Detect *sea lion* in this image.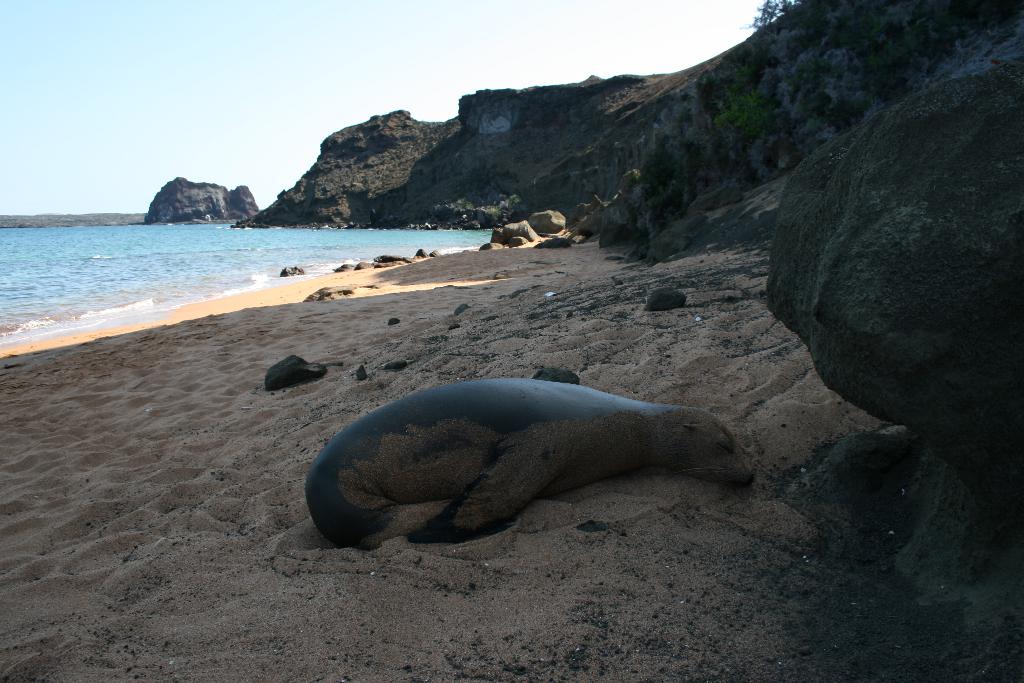
Detection: 304/381/756/552.
